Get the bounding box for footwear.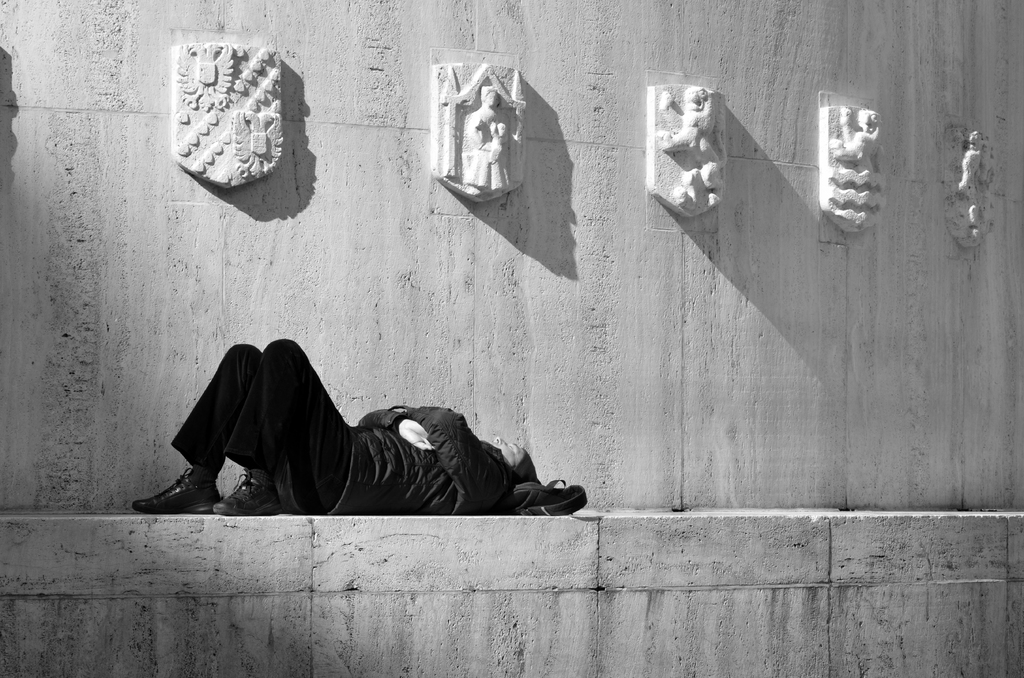
(left=136, top=460, right=225, bottom=521).
